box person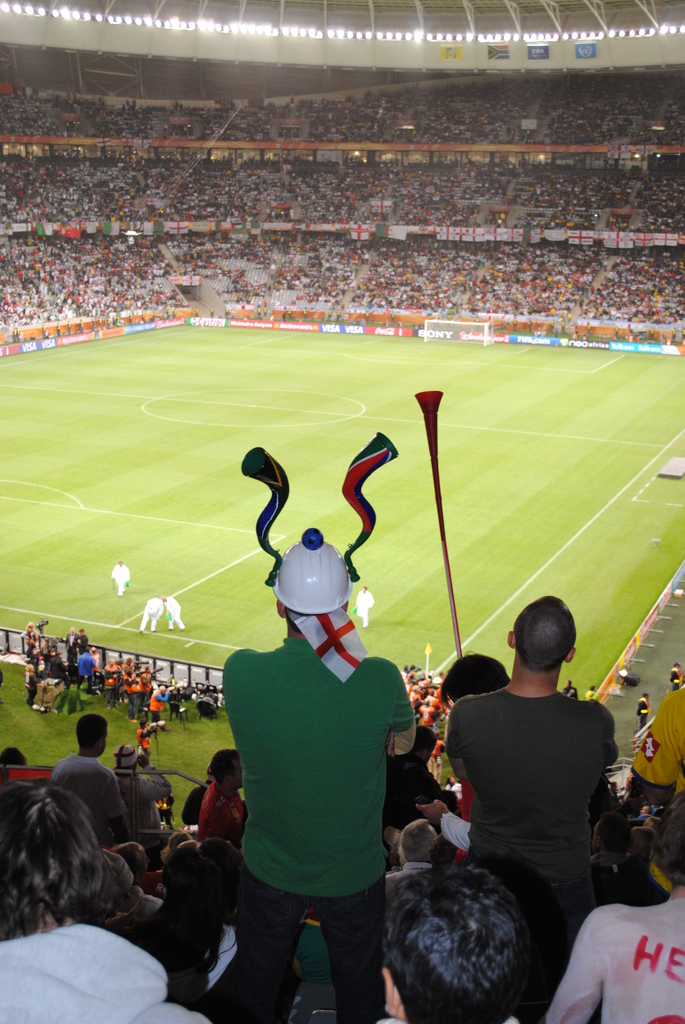
354:587:381:634
